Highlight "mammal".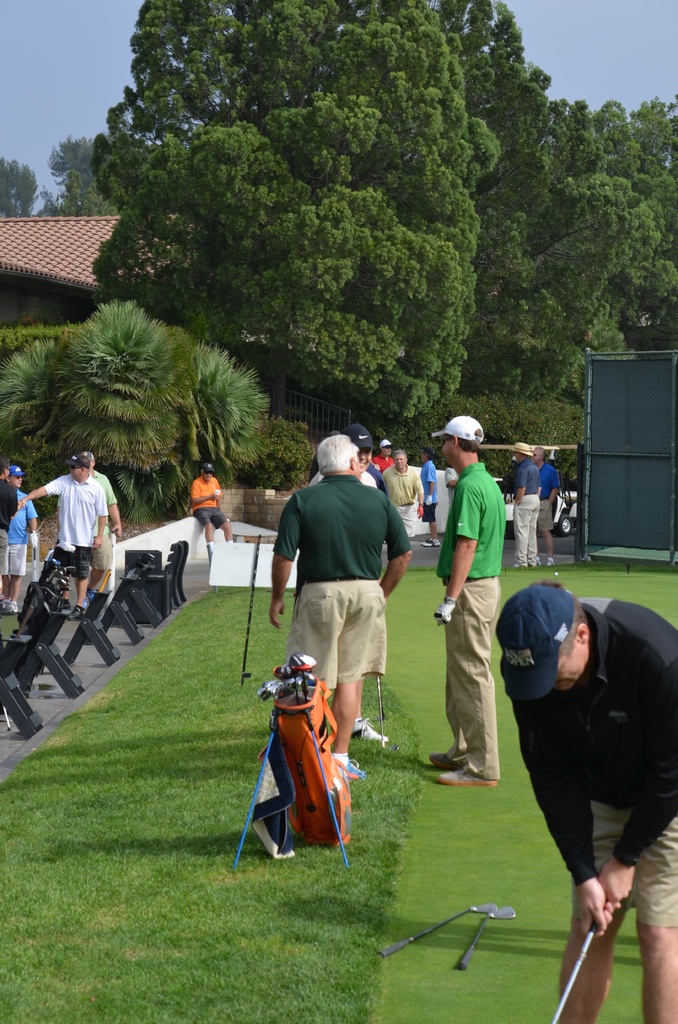
Highlighted region: [x1=417, y1=445, x2=442, y2=547].
